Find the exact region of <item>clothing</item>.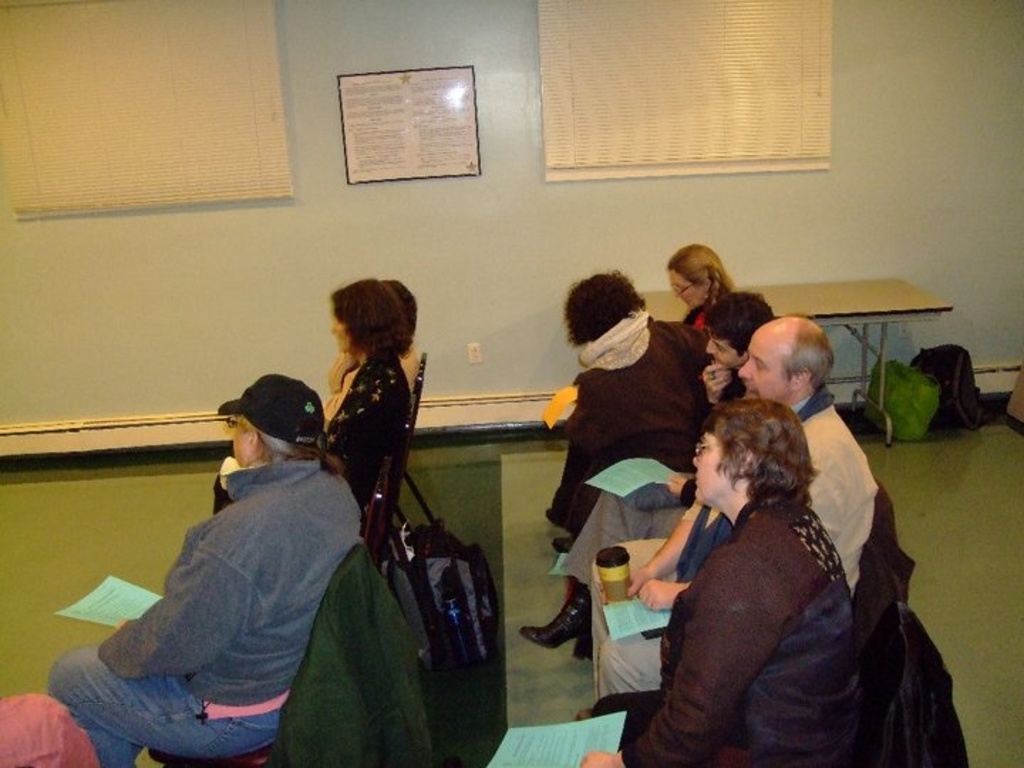
Exact region: x1=48, y1=454, x2=373, y2=767.
